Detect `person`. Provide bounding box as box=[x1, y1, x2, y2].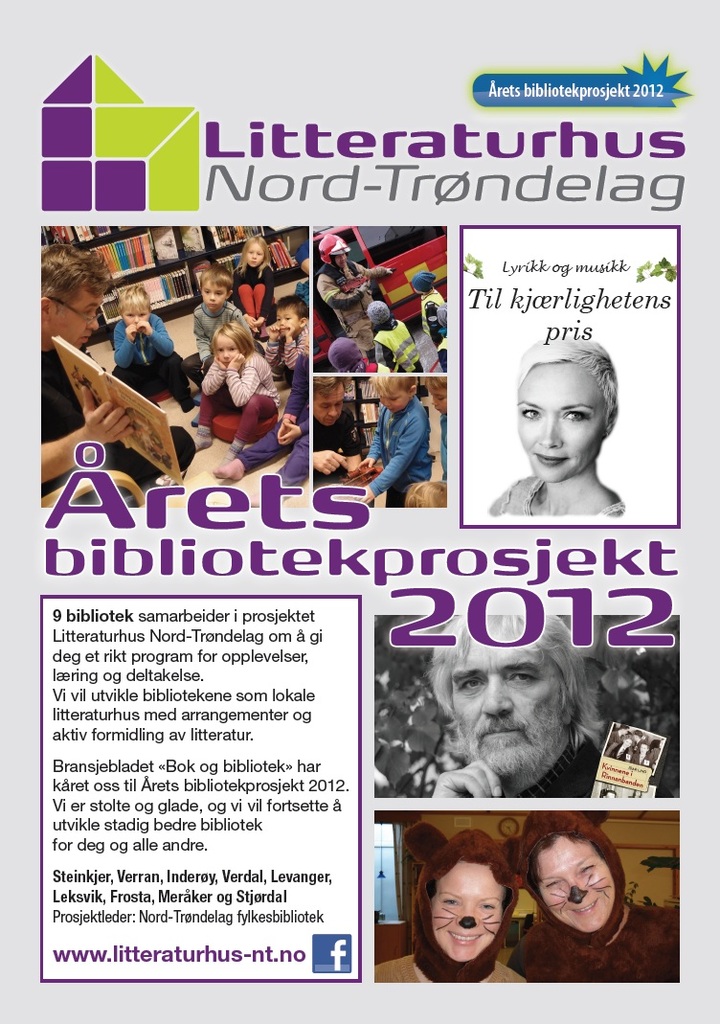
box=[263, 300, 339, 365].
